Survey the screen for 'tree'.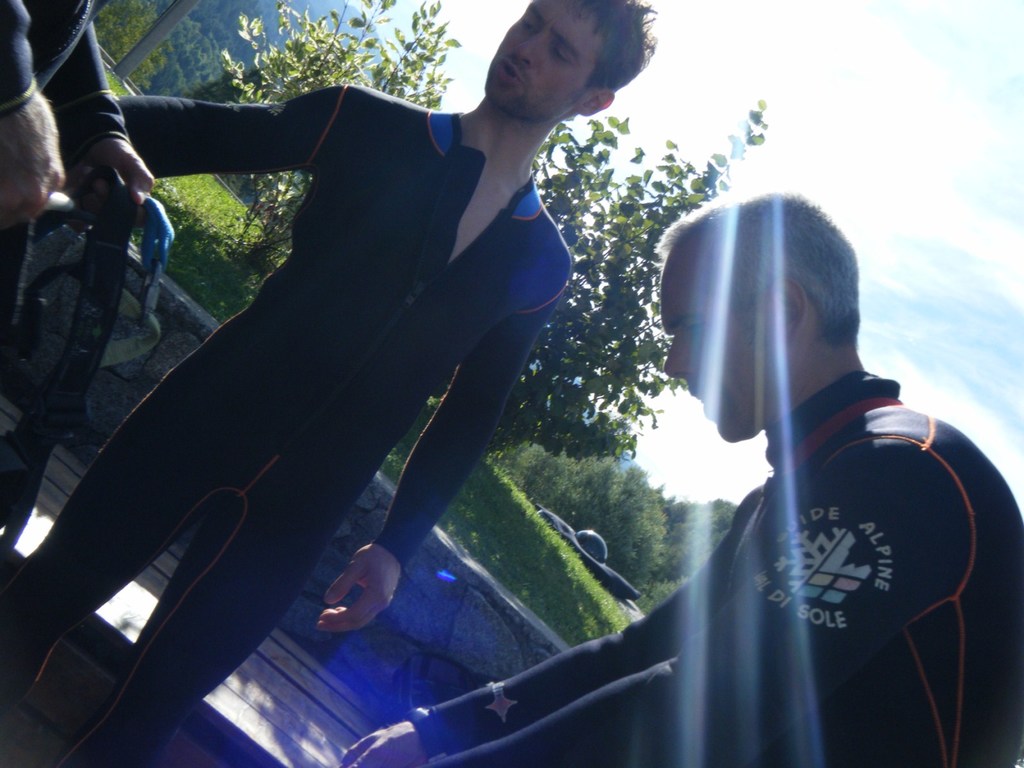
Survey found: {"left": 217, "top": 0, "right": 774, "bottom": 461}.
